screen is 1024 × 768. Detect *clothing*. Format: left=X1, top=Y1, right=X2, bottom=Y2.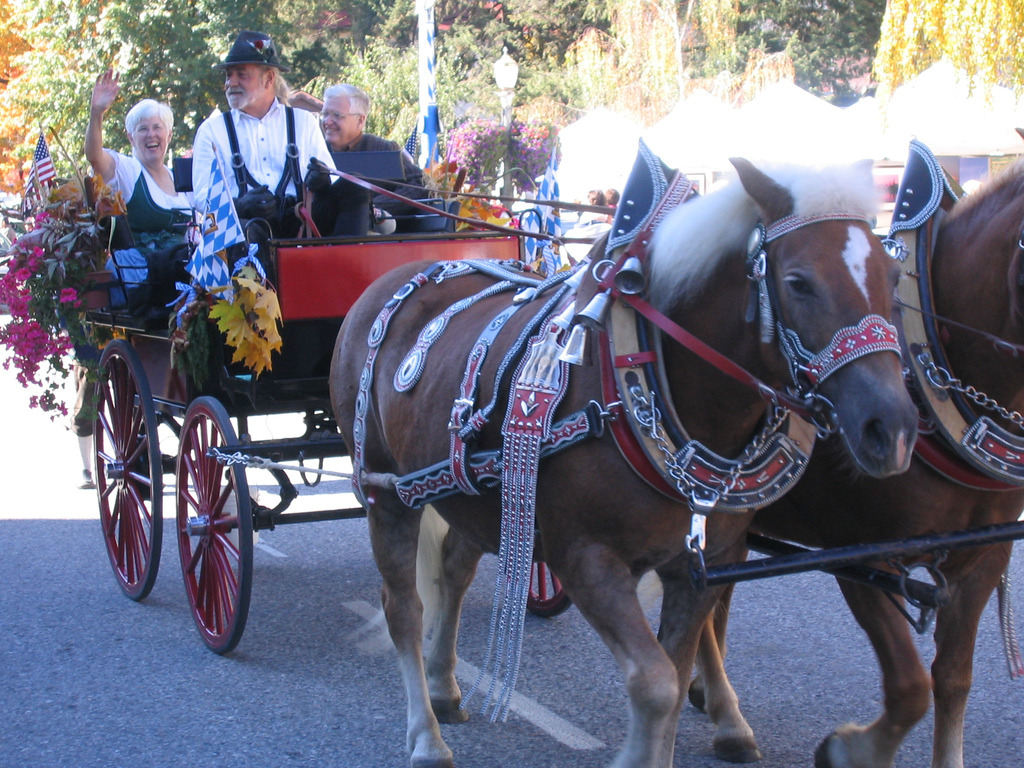
left=574, top=203, right=611, bottom=220.
